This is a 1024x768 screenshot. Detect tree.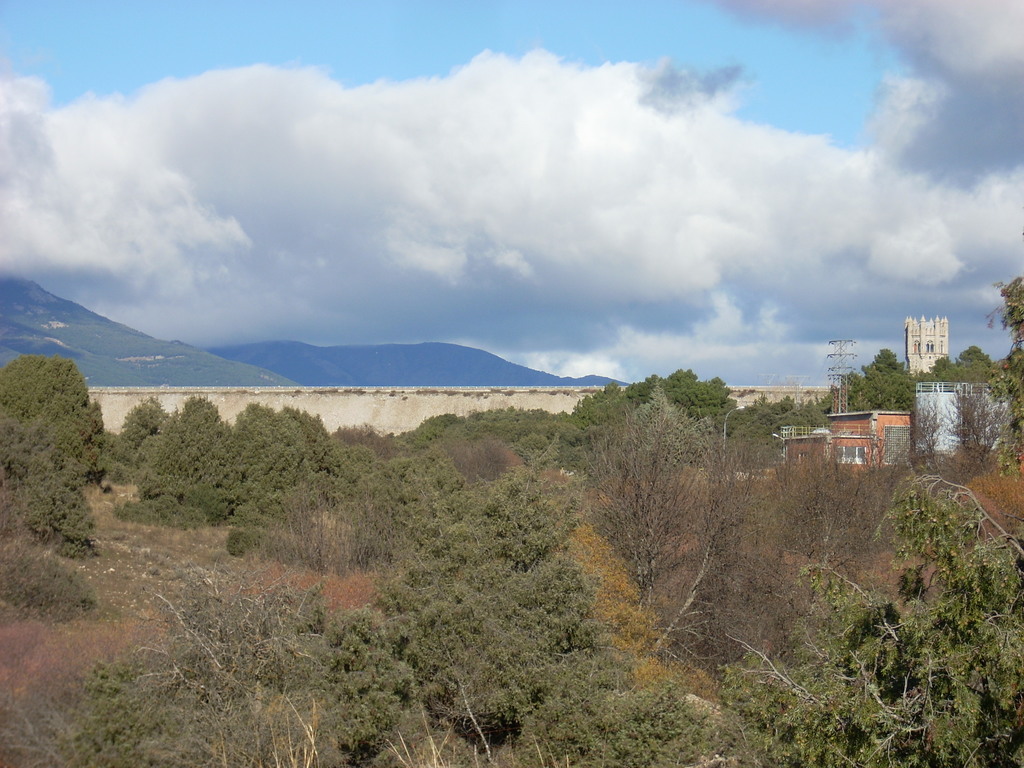
[586,366,718,459].
